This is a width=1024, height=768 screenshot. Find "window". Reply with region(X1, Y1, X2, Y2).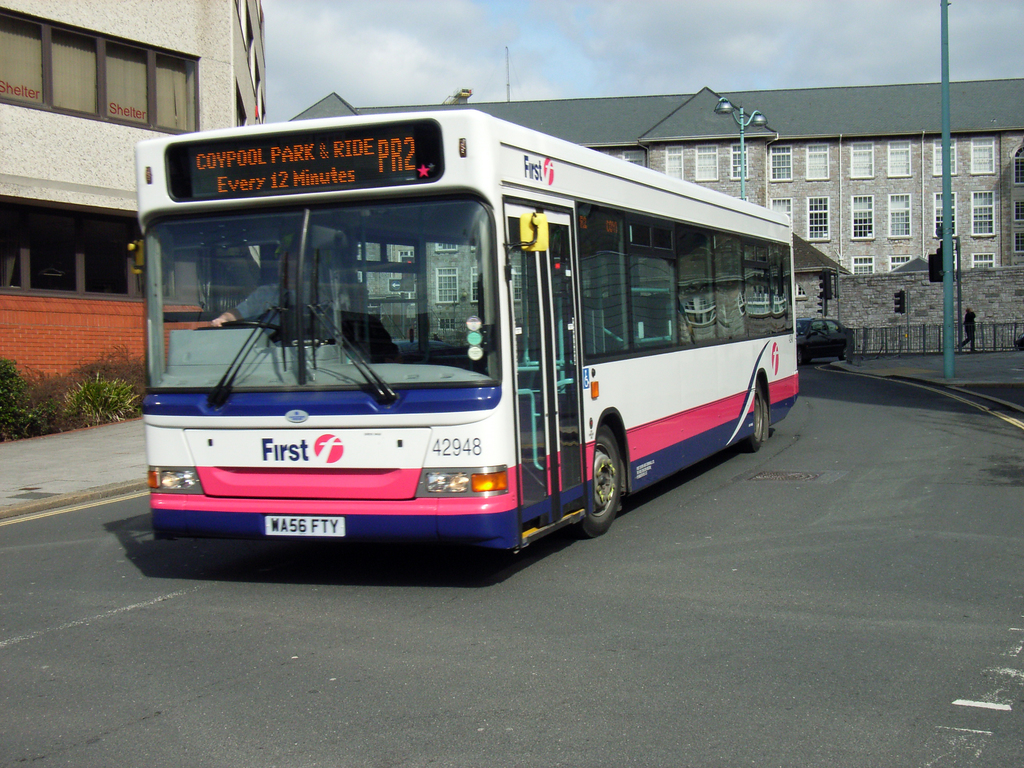
region(890, 138, 909, 175).
